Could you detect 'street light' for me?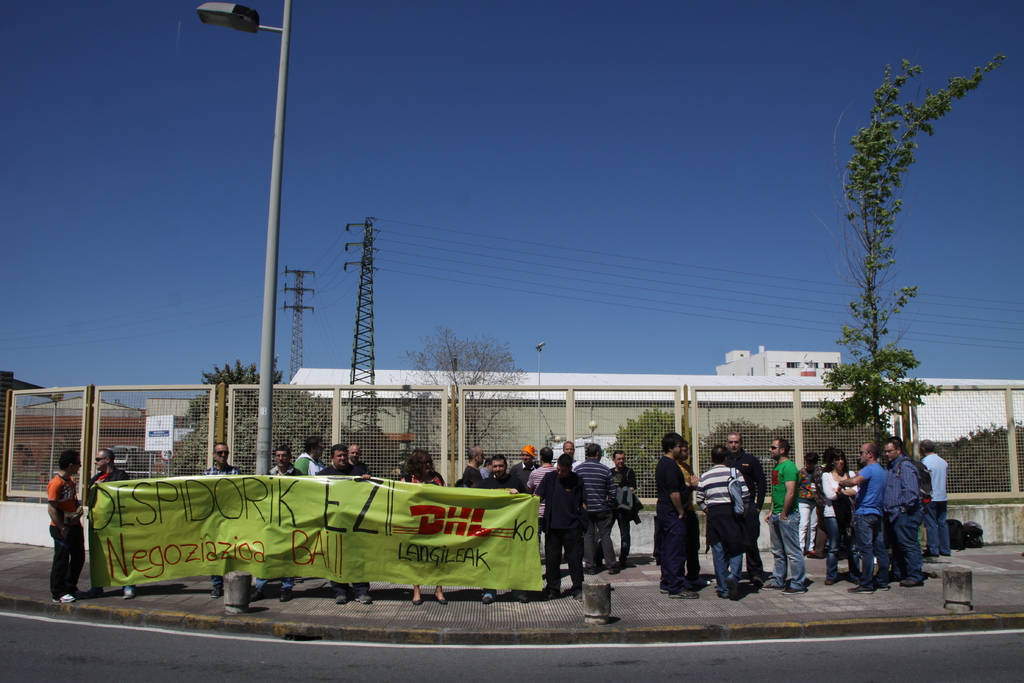
Detection result: 586,421,598,442.
